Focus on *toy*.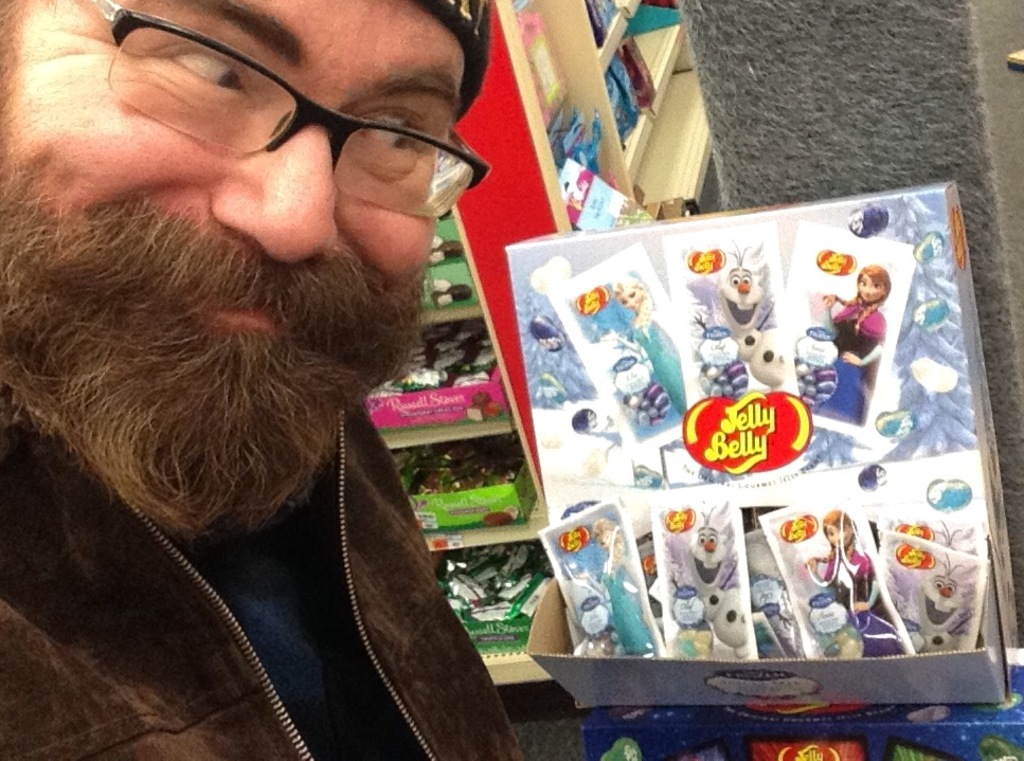
Focused at left=563, top=518, right=652, bottom=657.
